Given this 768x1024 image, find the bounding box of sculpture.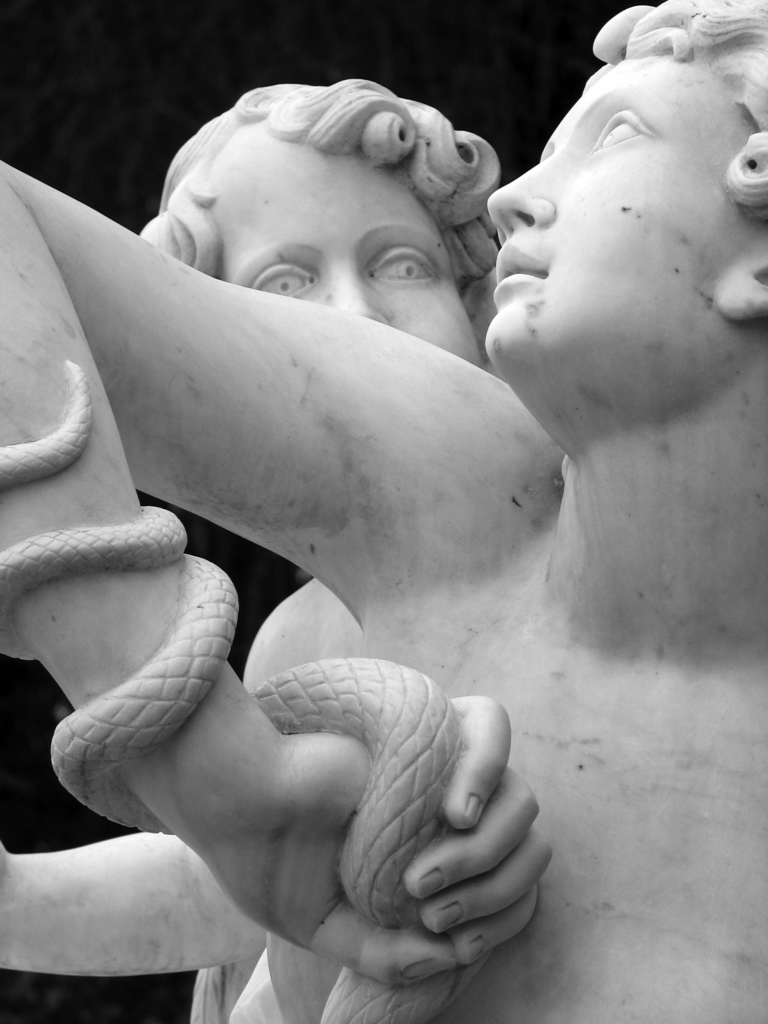
[x1=0, y1=0, x2=767, y2=1023].
